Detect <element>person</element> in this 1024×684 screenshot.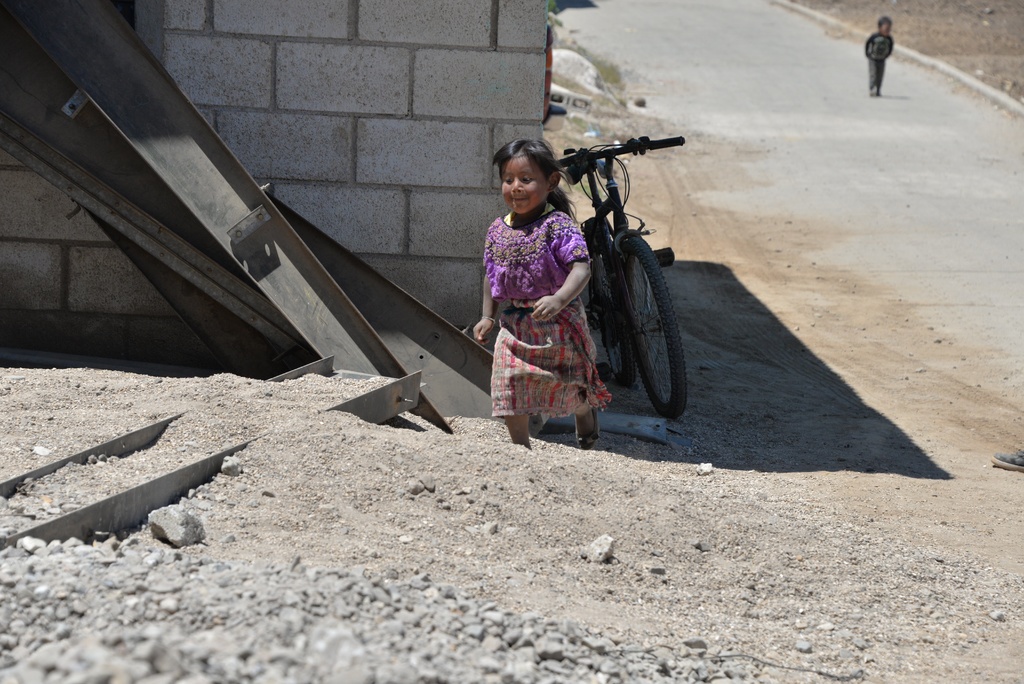
Detection: 863/14/896/98.
